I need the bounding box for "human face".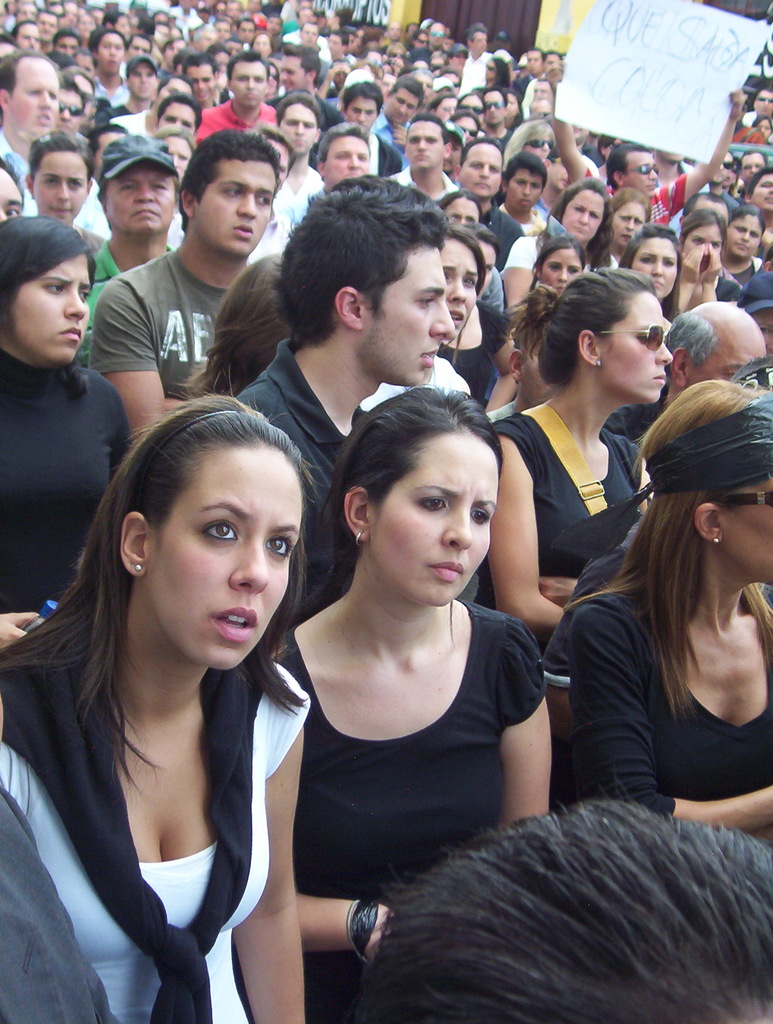
Here it is: bbox(0, 169, 22, 221).
